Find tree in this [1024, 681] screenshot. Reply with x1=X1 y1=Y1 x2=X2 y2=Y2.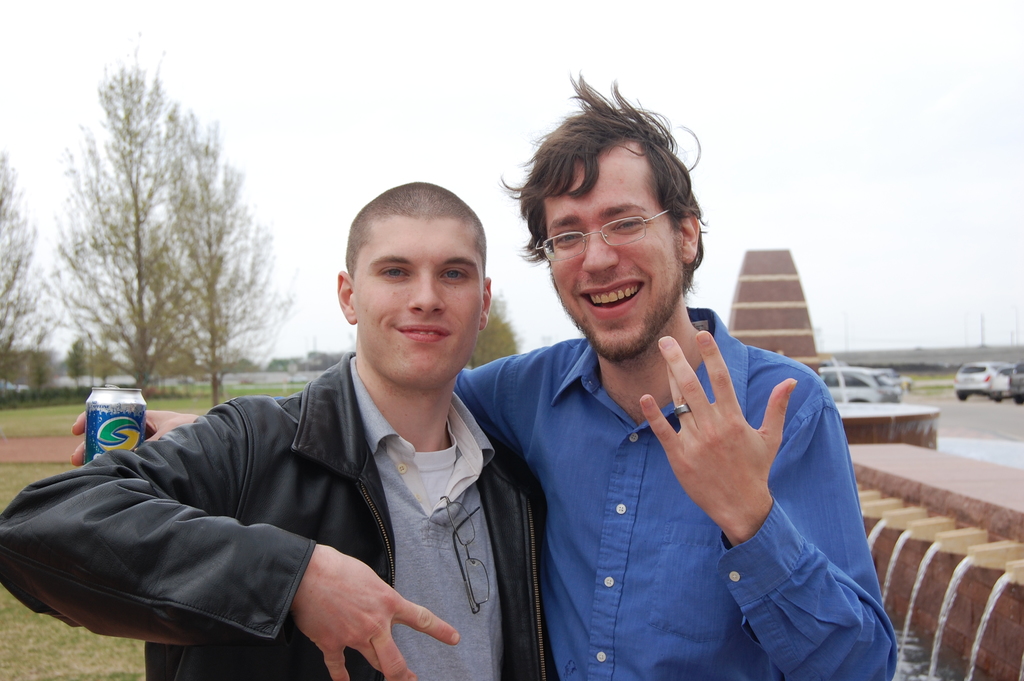
x1=61 y1=338 x2=87 y2=402.
